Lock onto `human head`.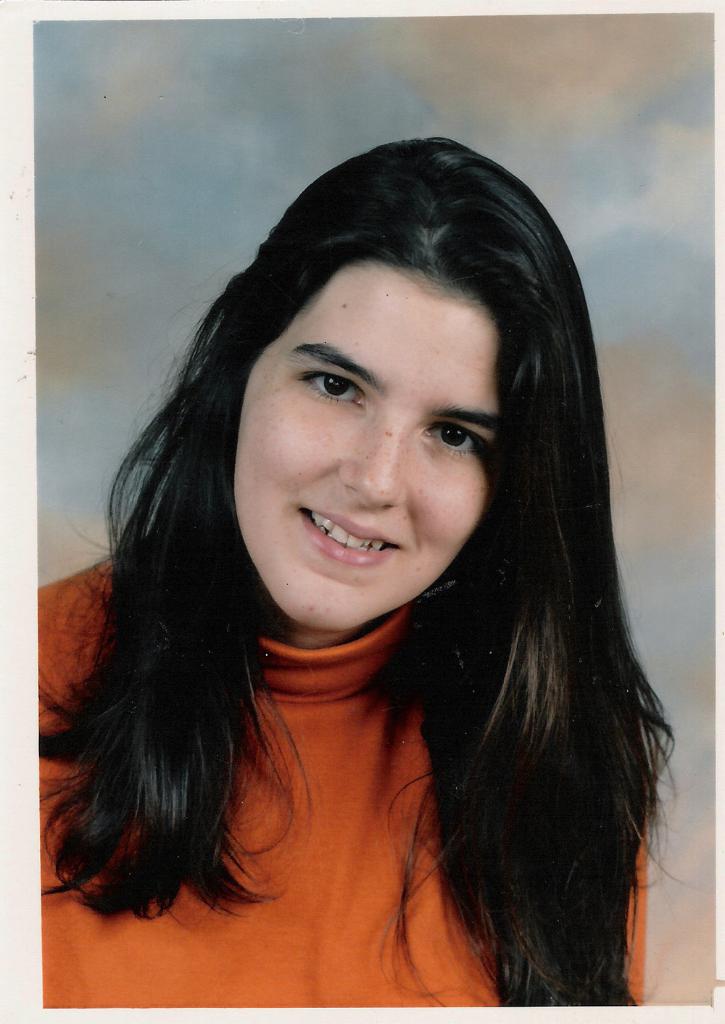
Locked: l=191, t=126, r=560, b=614.
